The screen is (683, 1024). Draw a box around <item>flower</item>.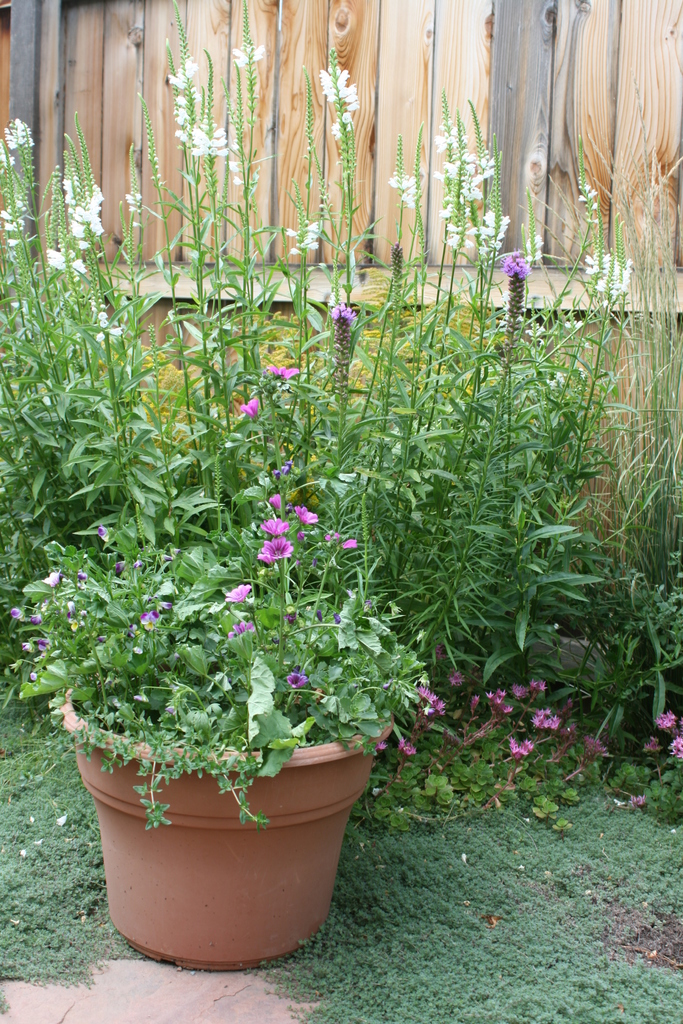
l=390, t=175, r=416, b=210.
